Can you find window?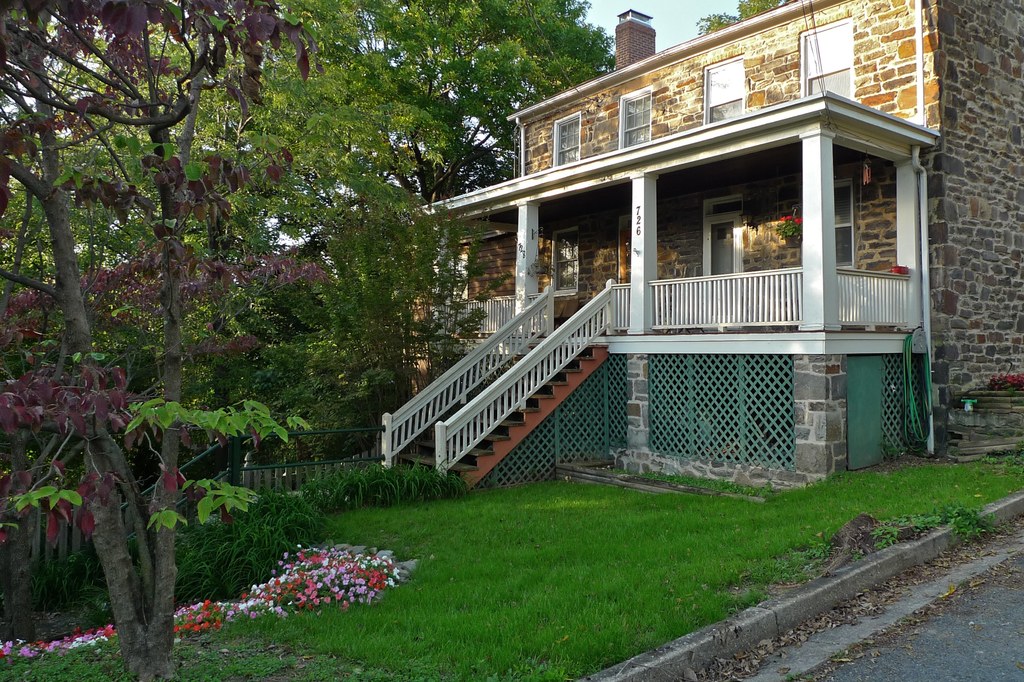
Yes, bounding box: rect(801, 19, 851, 93).
